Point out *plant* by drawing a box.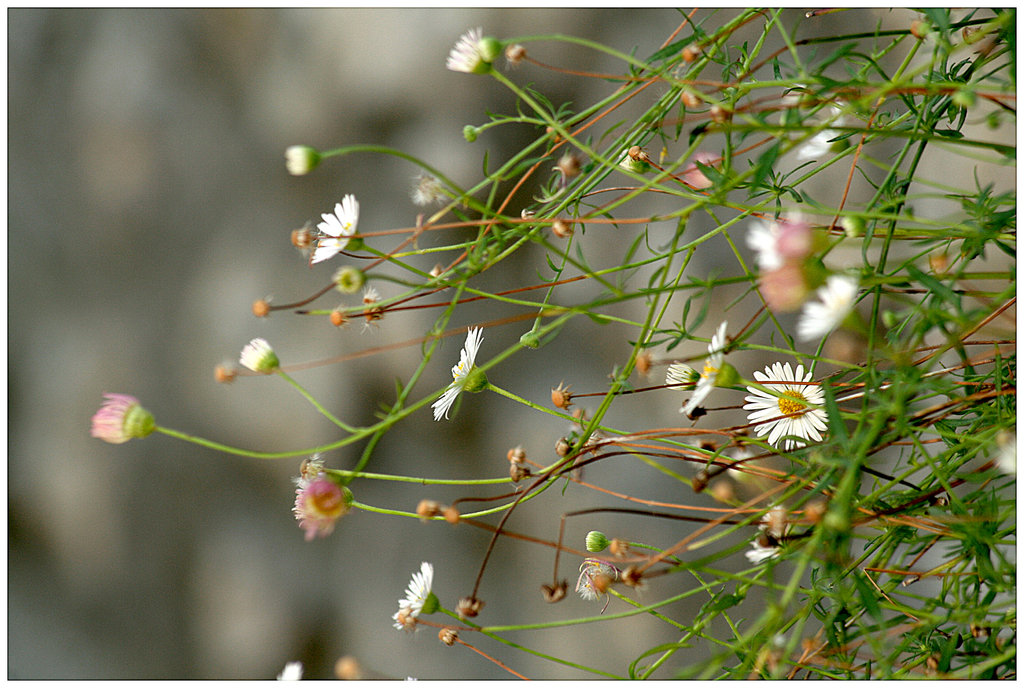
{"left": 93, "top": 0, "right": 996, "bottom": 655}.
